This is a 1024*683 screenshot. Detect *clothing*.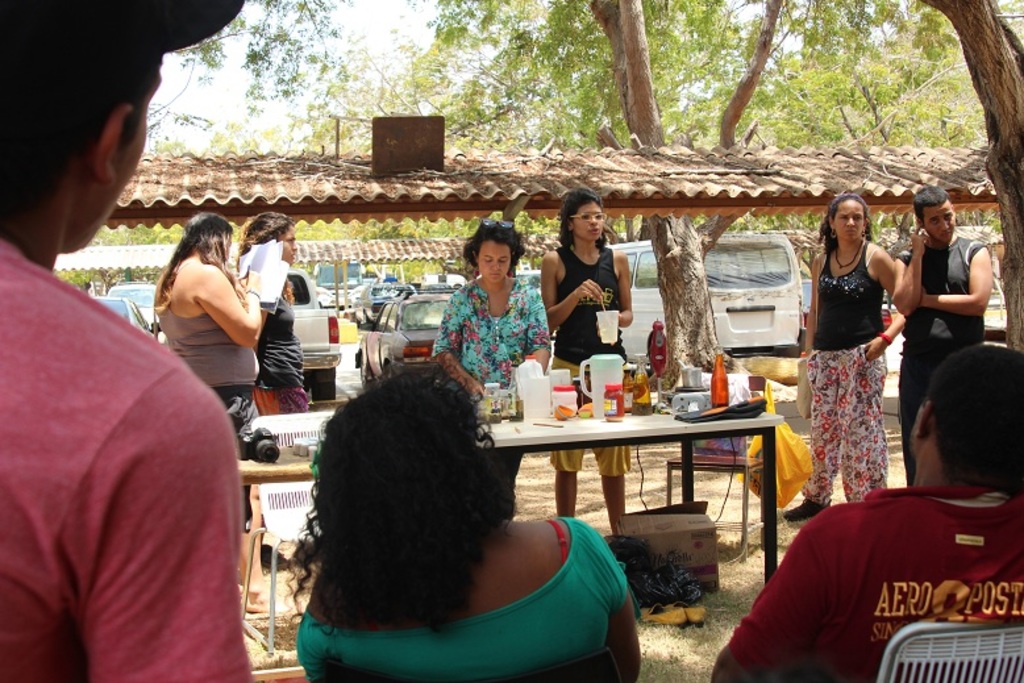
rect(551, 243, 629, 479).
